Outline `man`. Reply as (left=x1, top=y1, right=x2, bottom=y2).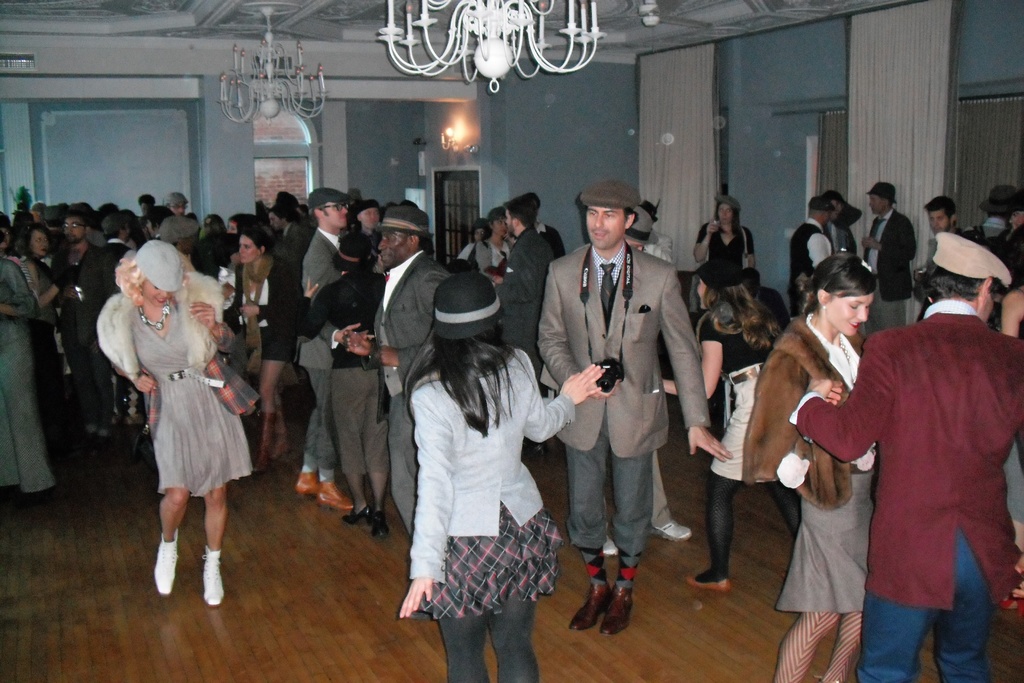
(left=140, top=194, right=158, bottom=214).
